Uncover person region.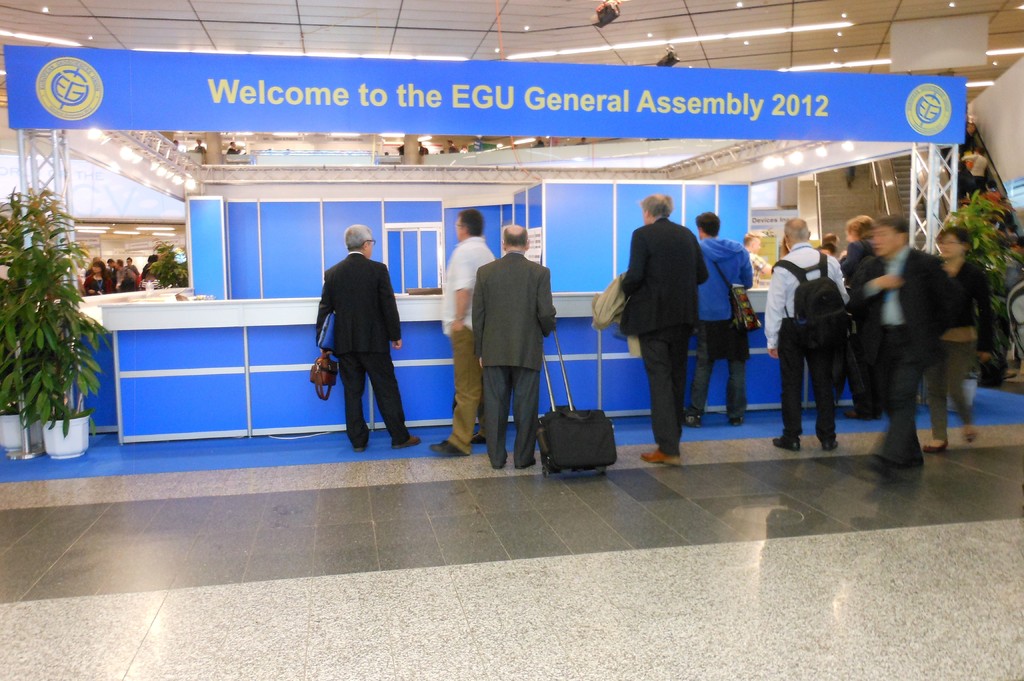
Uncovered: box(764, 217, 849, 454).
